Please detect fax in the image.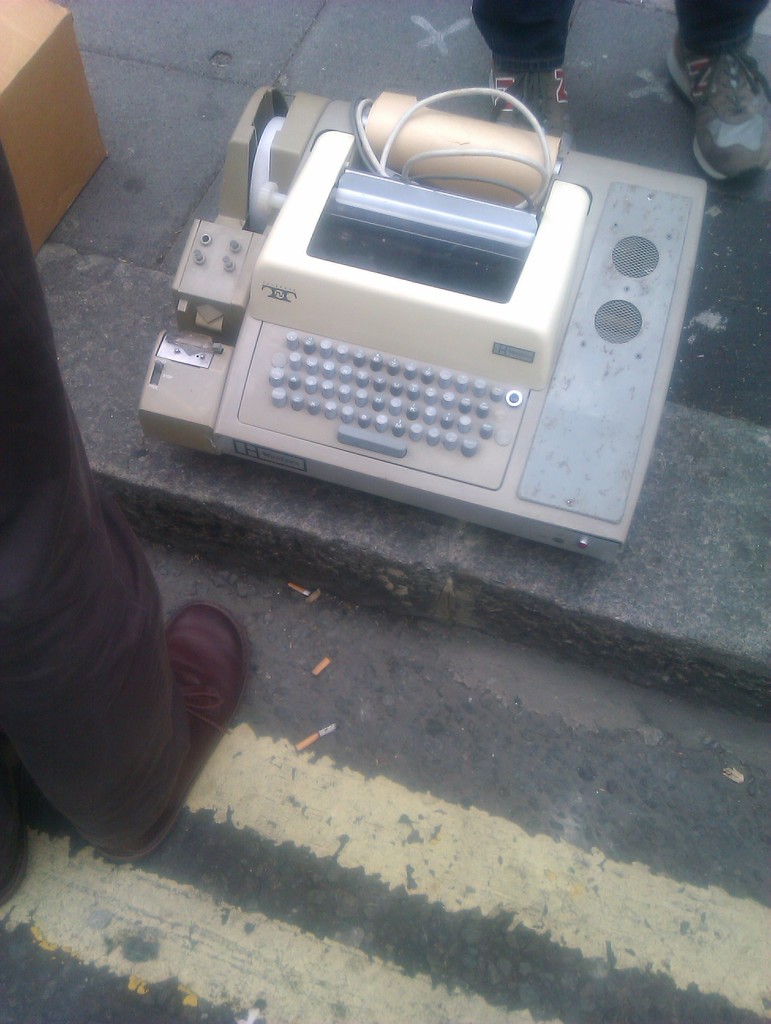
137 89 710 564.
